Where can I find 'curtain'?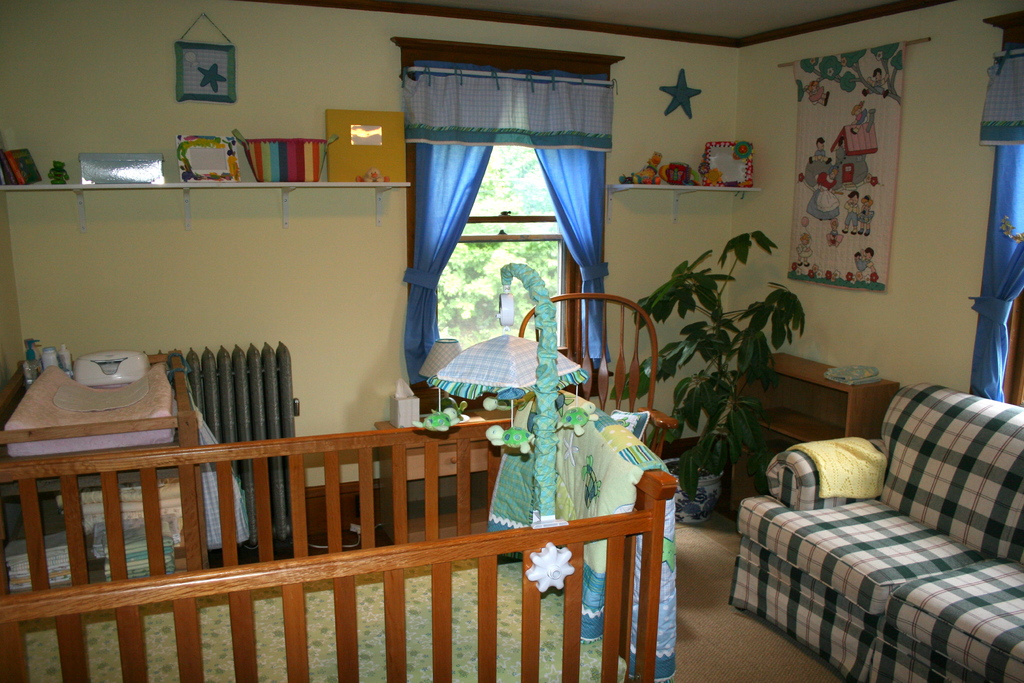
You can find it at pyautogui.locateOnScreen(970, 143, 1023, 404).
